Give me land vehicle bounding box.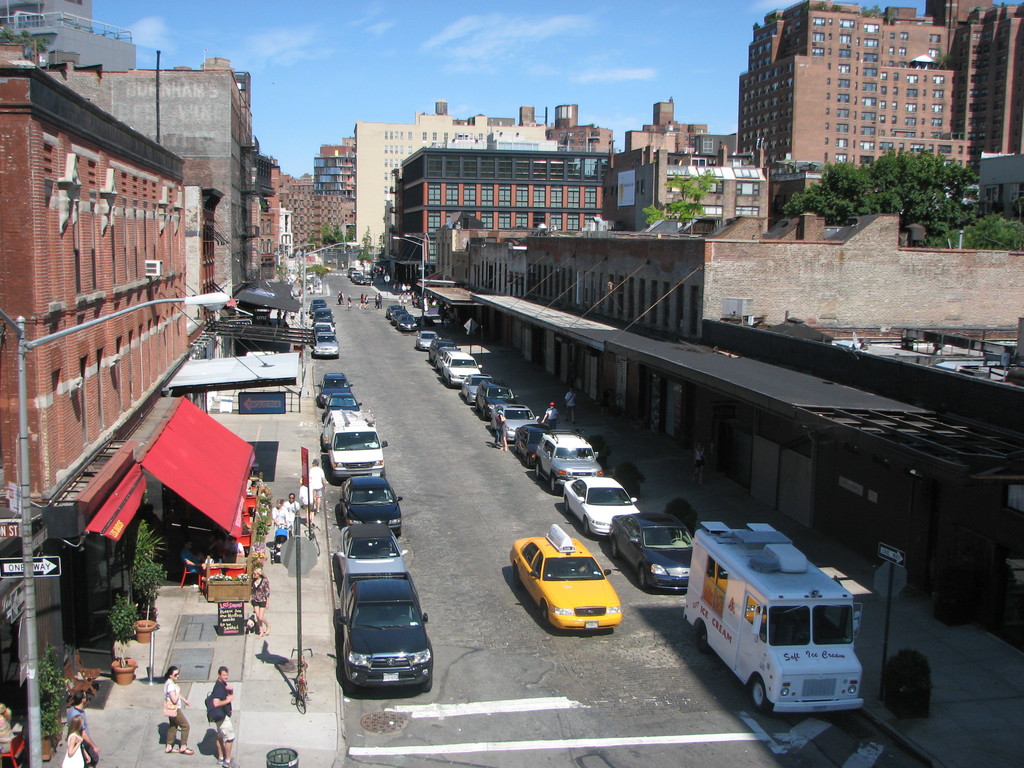
[left=315, top=321, right=333, bottom=332].
